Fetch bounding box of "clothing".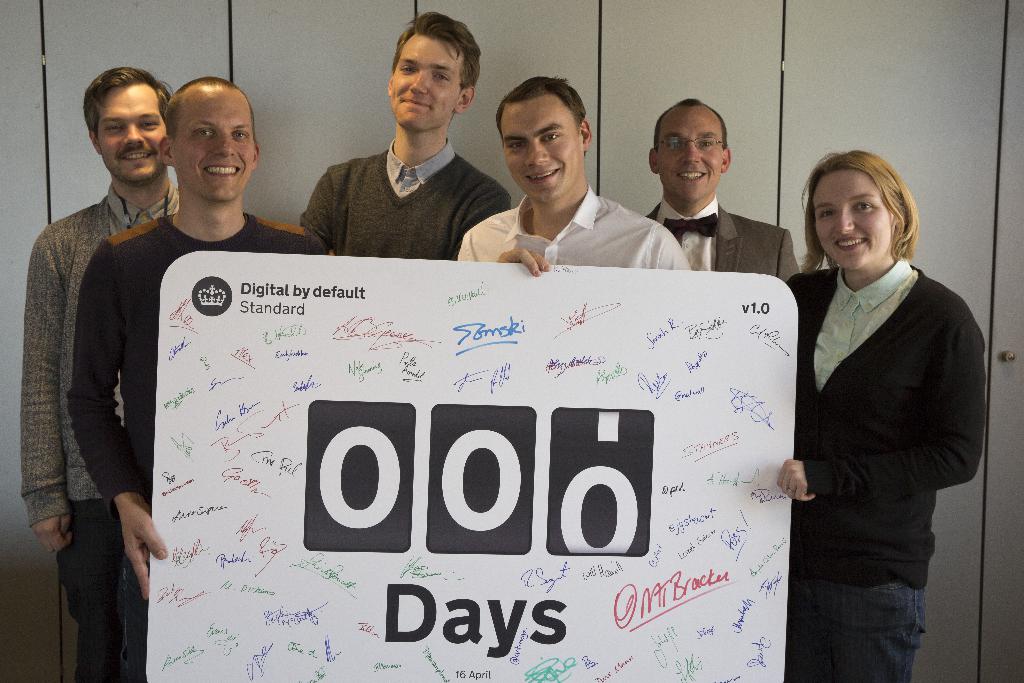
Bbox: [72, 212, 339, 682].
